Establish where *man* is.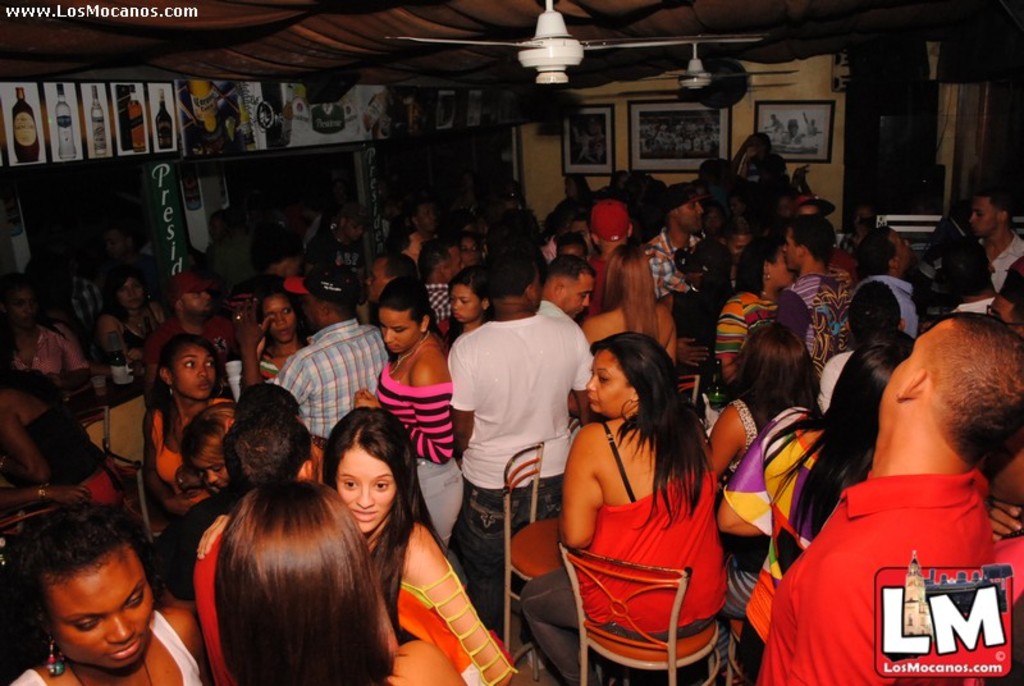
Established at {"x1": 138, "y1": 269, "x2": 232, "y2": 401}.
